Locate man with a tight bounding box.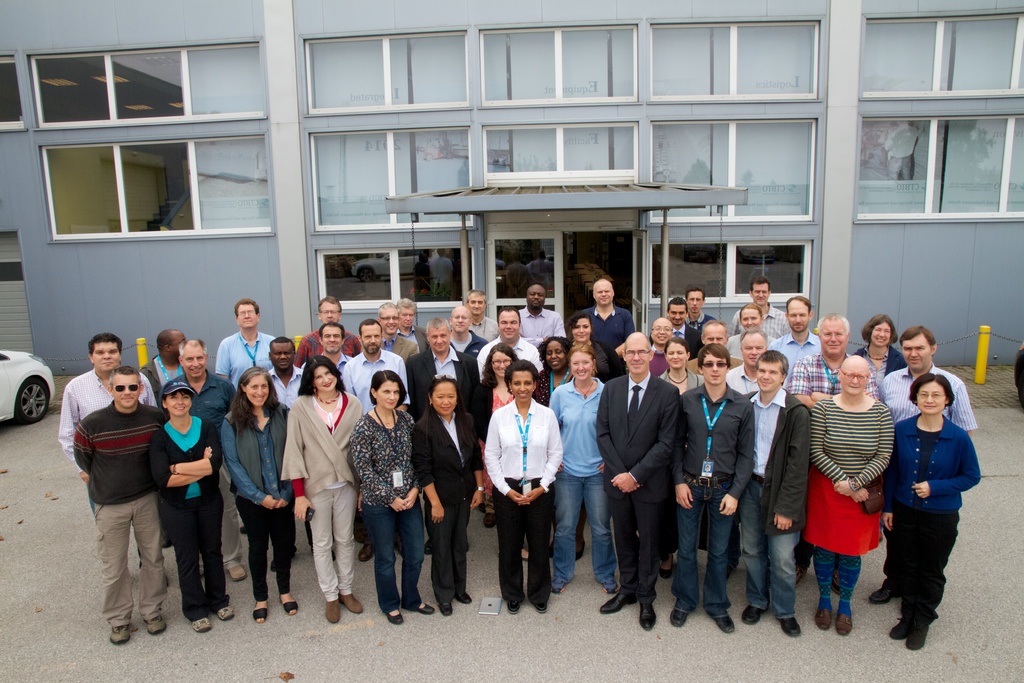
[x1=669, y1=342, x2=754, y2=633].
